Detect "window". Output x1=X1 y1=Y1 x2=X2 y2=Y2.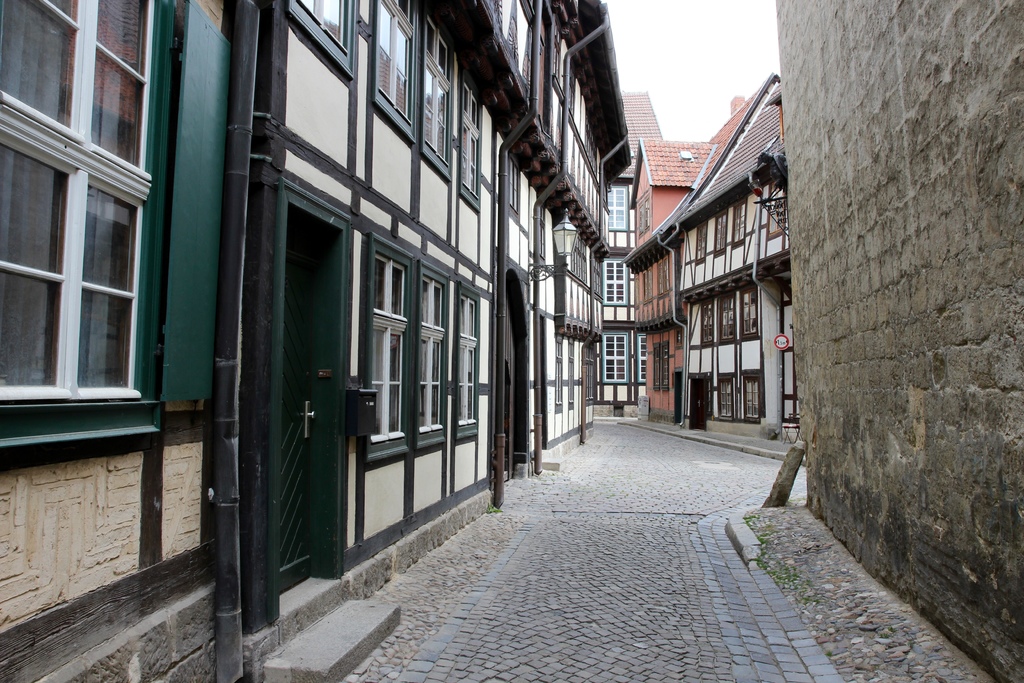
x1=740 y1=372 x2=762 y2=421.
